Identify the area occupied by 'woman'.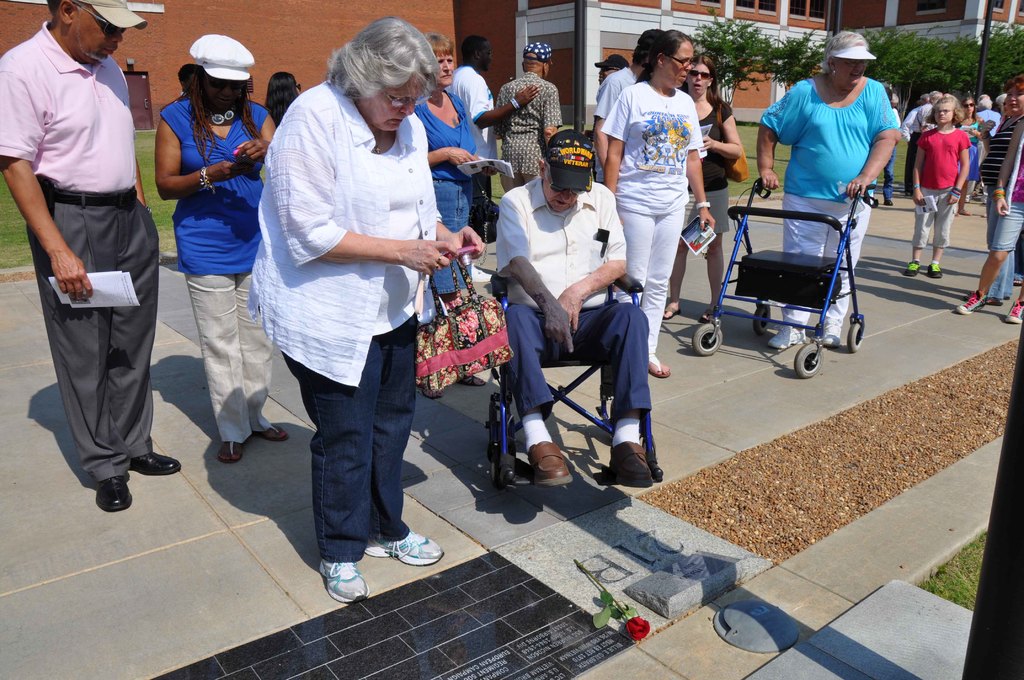
Area: 263 67 303 126.
